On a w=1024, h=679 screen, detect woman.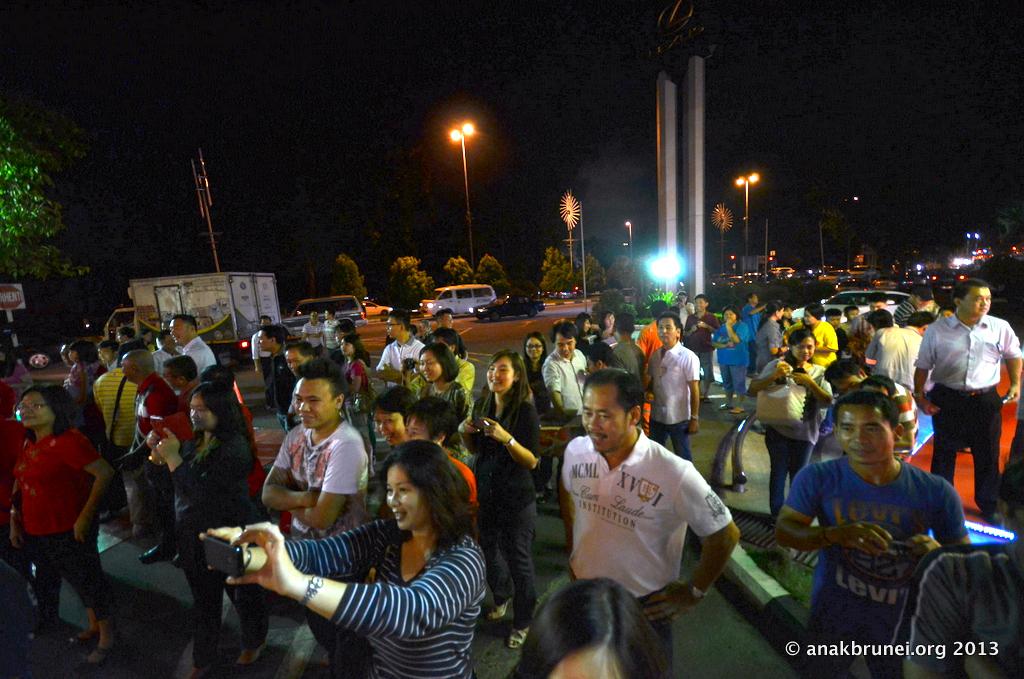
Rect(573, 310, 592, 351).
